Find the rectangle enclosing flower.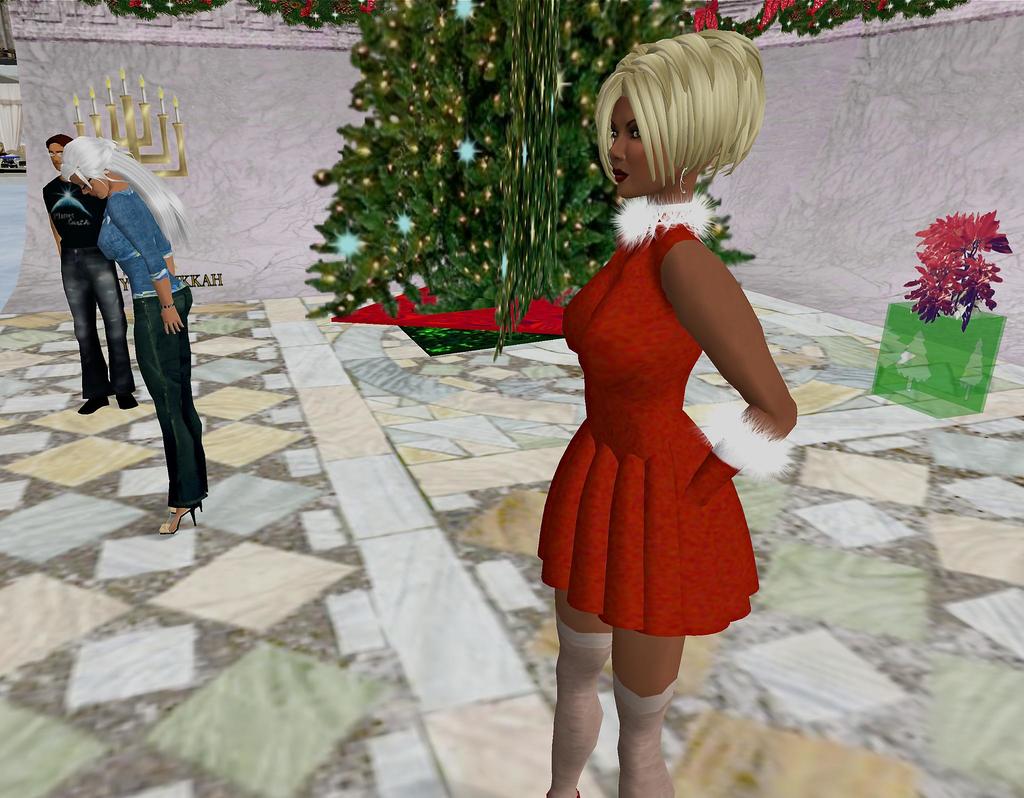
bbox(693, 0, 719, 31).
